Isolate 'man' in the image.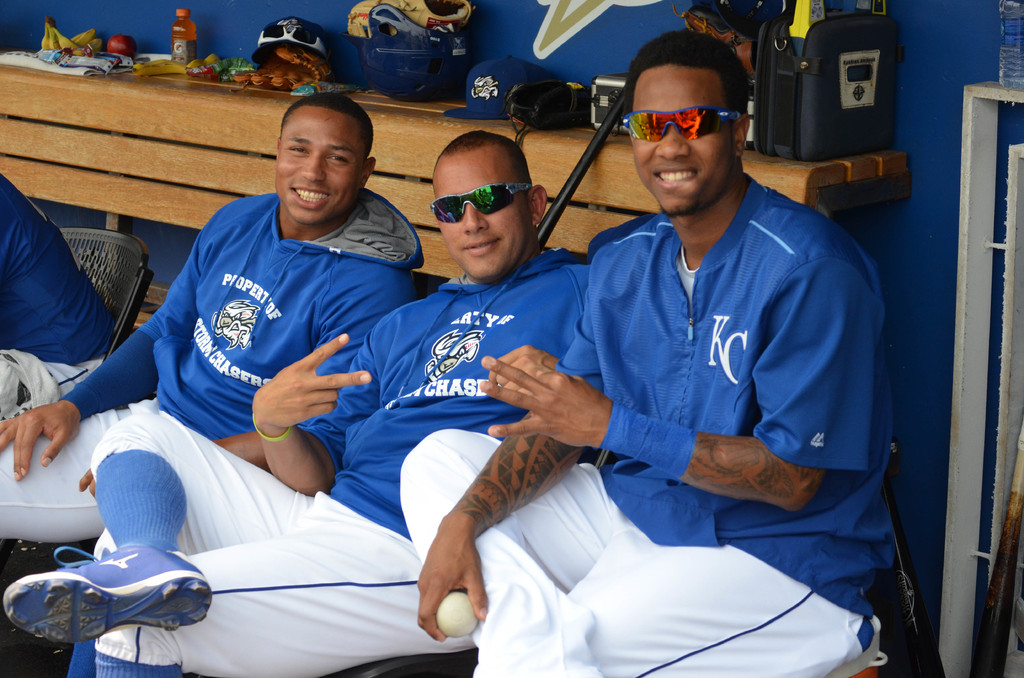
Isolated region: bbox=(421, 51, 883, 677).
